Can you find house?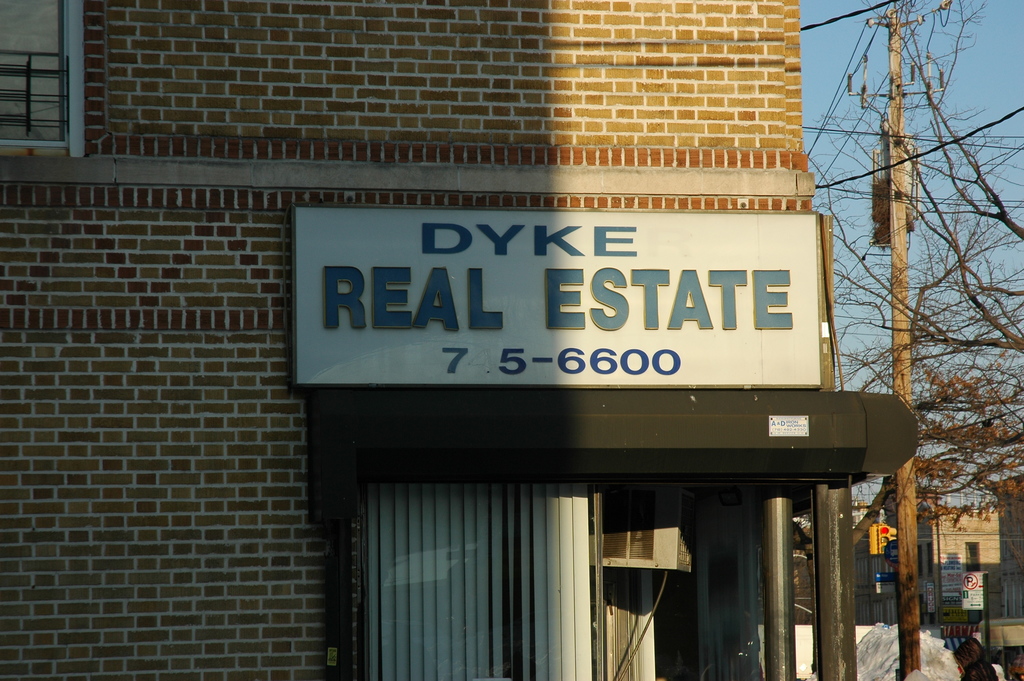
Yes, bounding box: [0,0,915,680].
